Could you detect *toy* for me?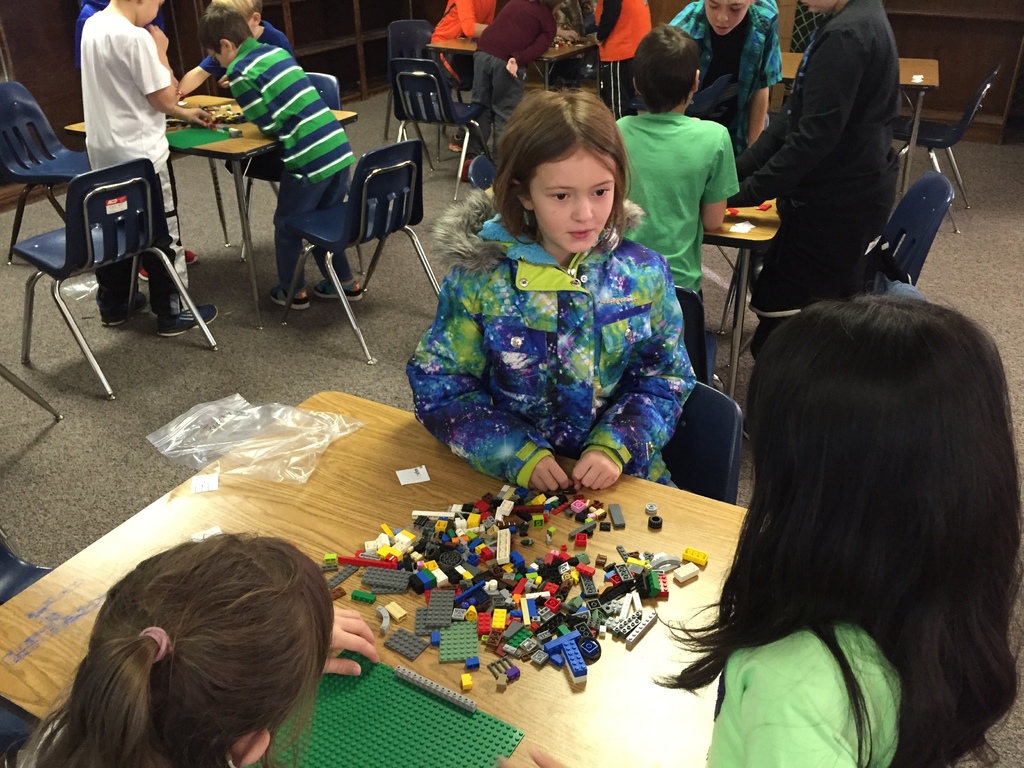
Detection result: box=[424, 557, 440, 571].
